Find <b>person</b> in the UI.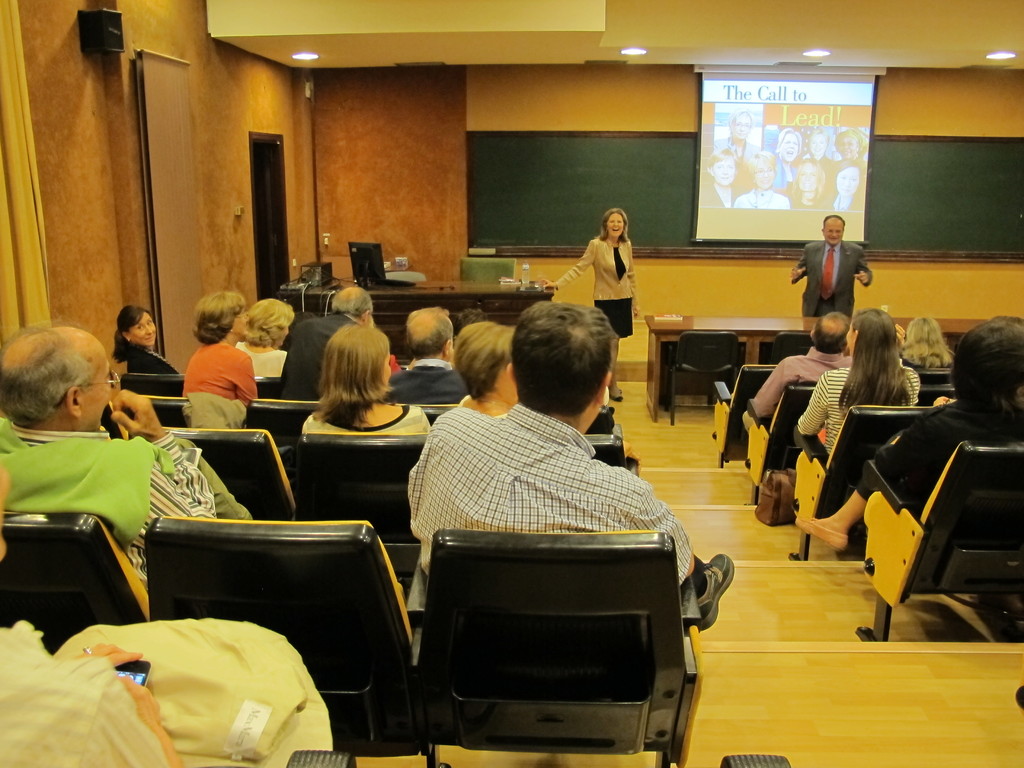
UI element at 543,210,636,399.
